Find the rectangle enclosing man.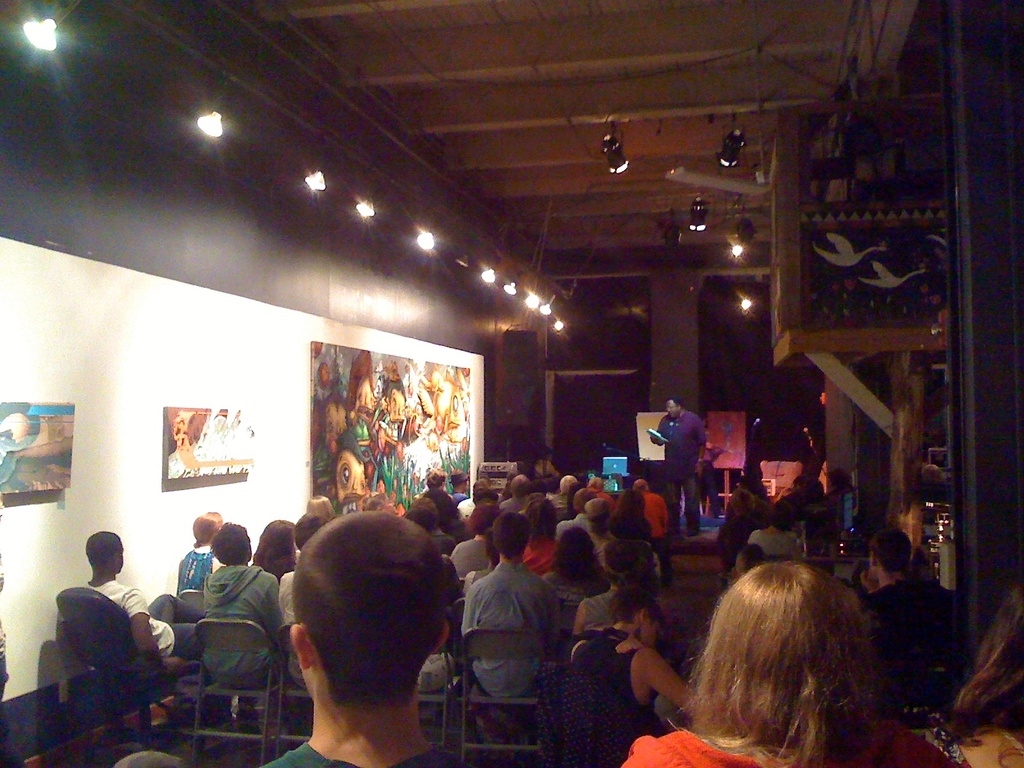
[499, 472, 530, 515].
